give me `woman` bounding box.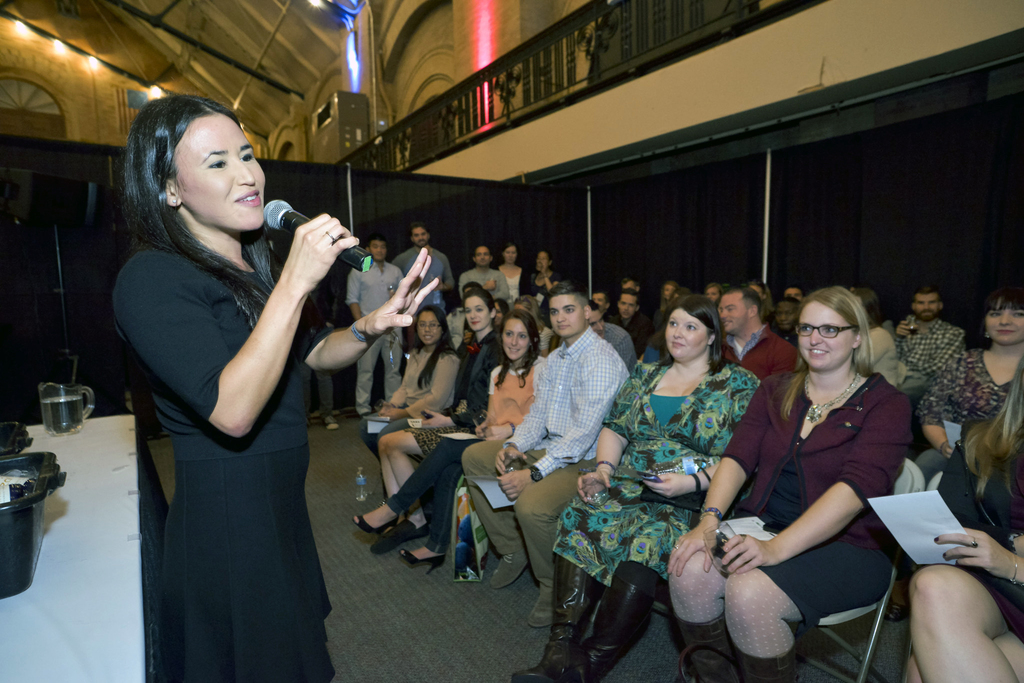
pyautogui.locateOnScreen(353, 309, 545, 579).
